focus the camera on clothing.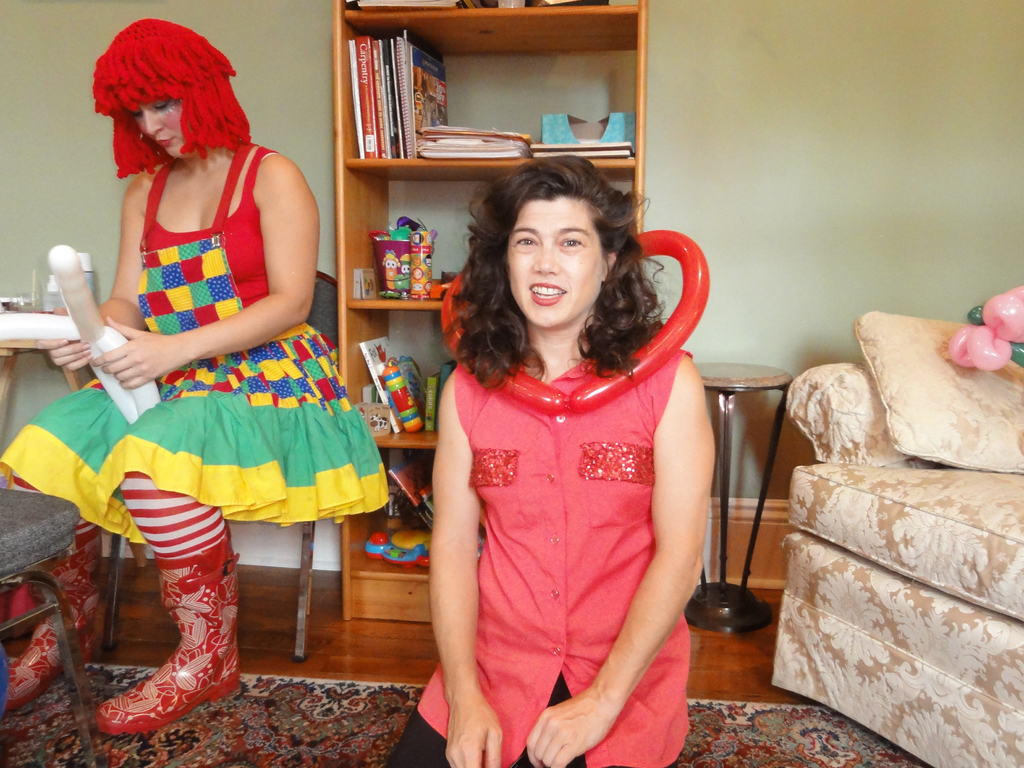
Focus region: {"x1": 420, "y1": 297, "x2": 710, "y2": 723}.
